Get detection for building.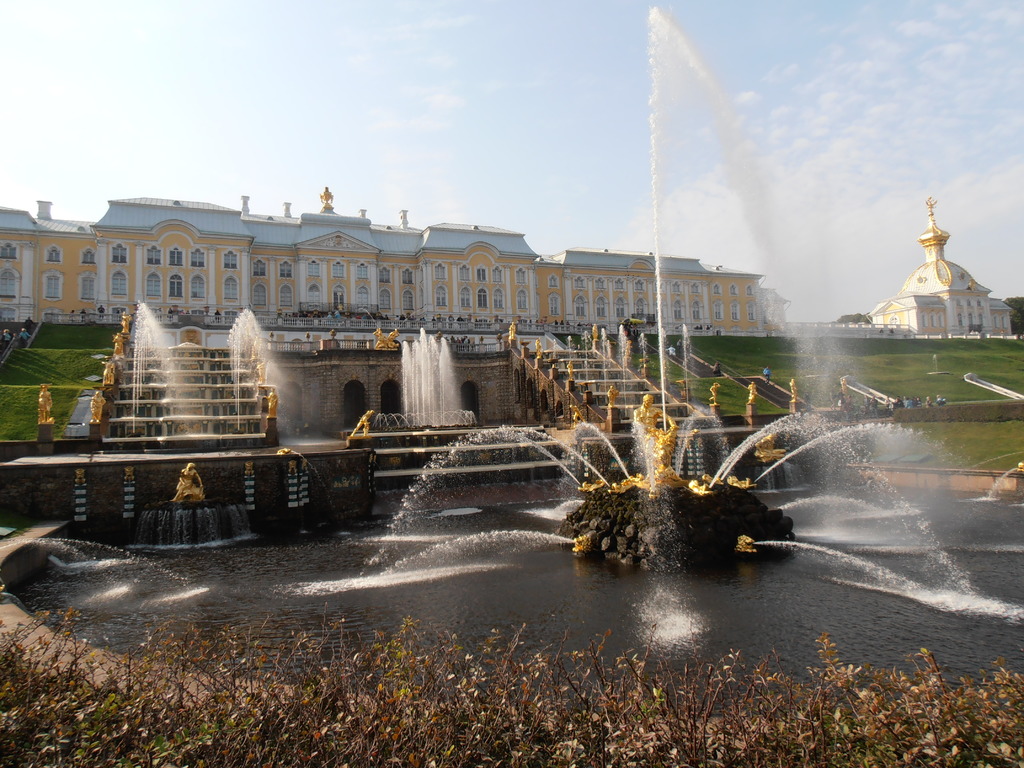
Detection: l=0, t=188, r=760, b=322.
